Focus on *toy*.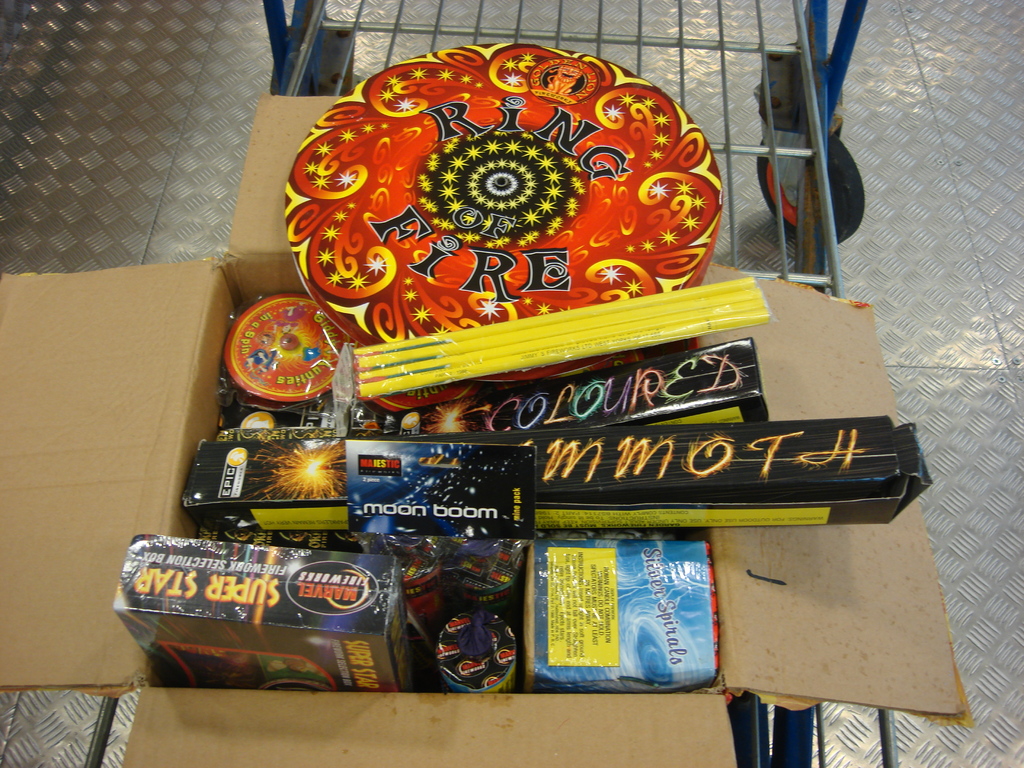
Focused at (x1=215, y1=285, x2=363, y2=427).
